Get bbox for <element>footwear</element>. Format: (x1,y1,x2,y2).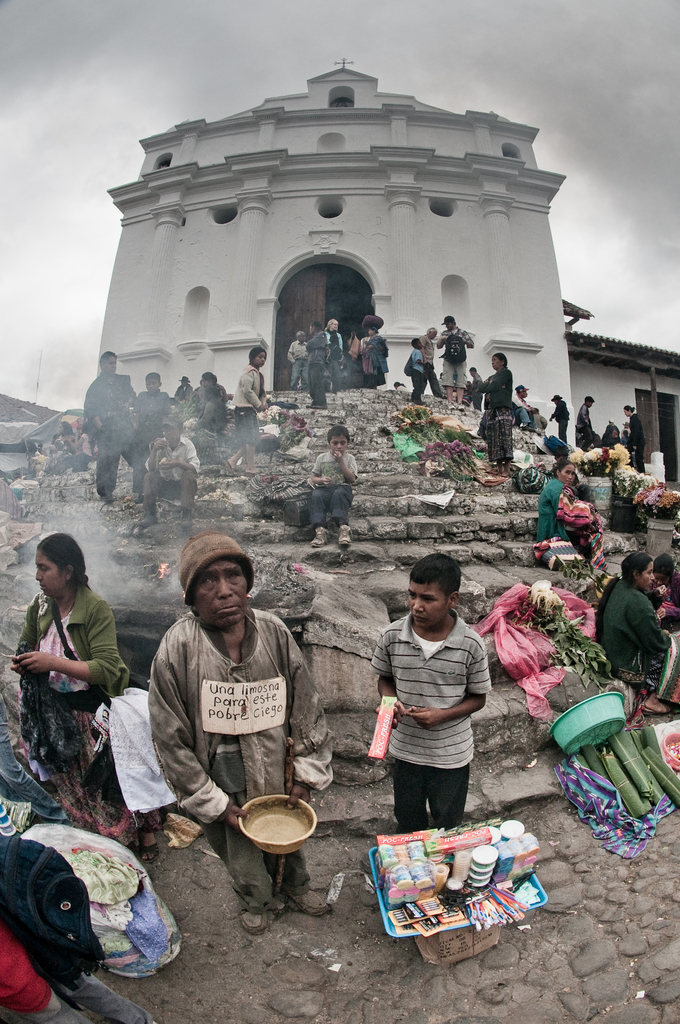
(177,508,195,531).
